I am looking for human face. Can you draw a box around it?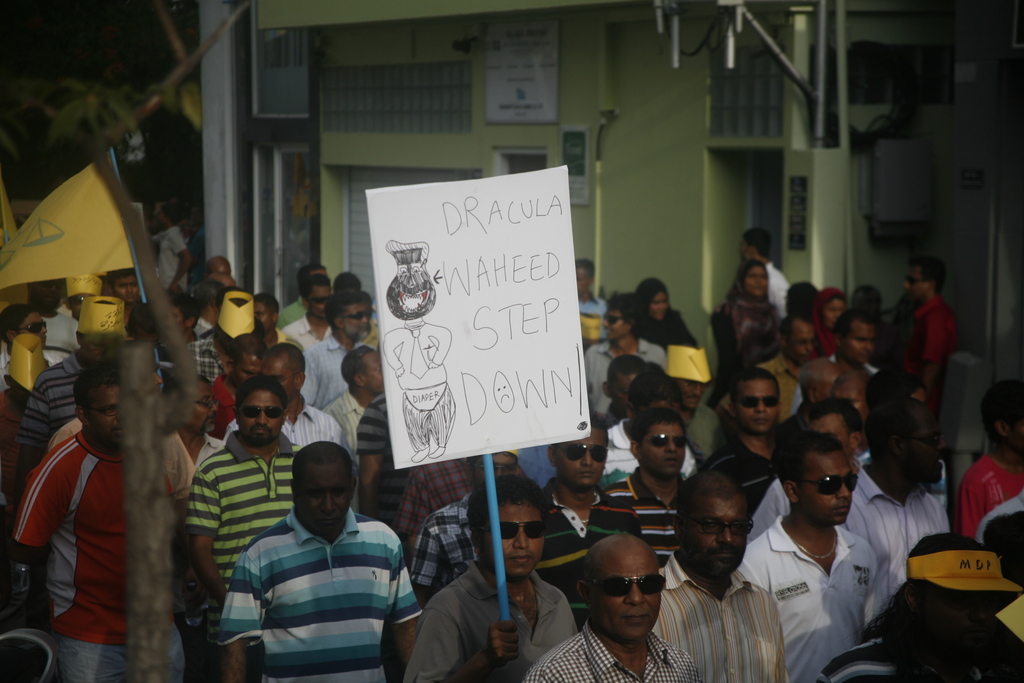
Sure, the bounding box is 258, 299, 270, 331.
